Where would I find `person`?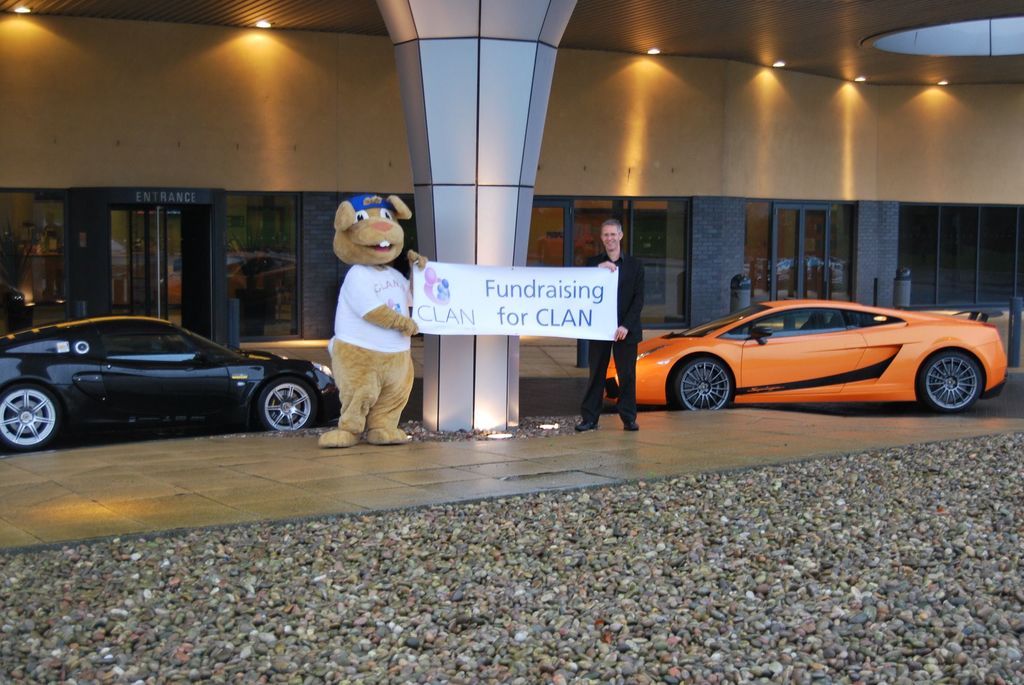
At (572,216,650,431).
